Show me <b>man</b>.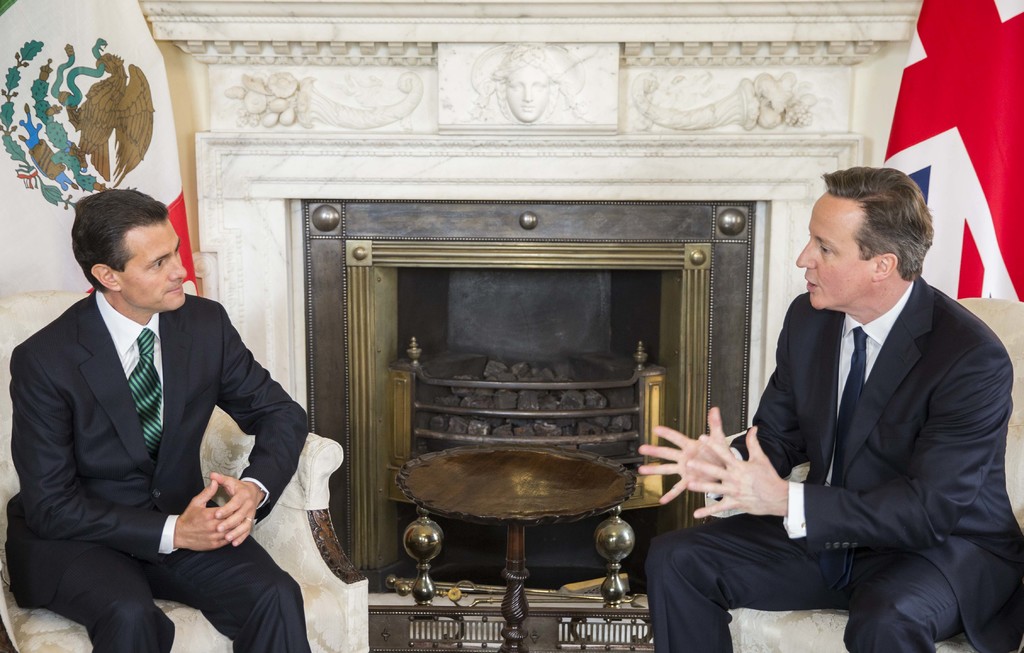
<b>man</b> is here: BBox(714, 161, 1011, 643).
